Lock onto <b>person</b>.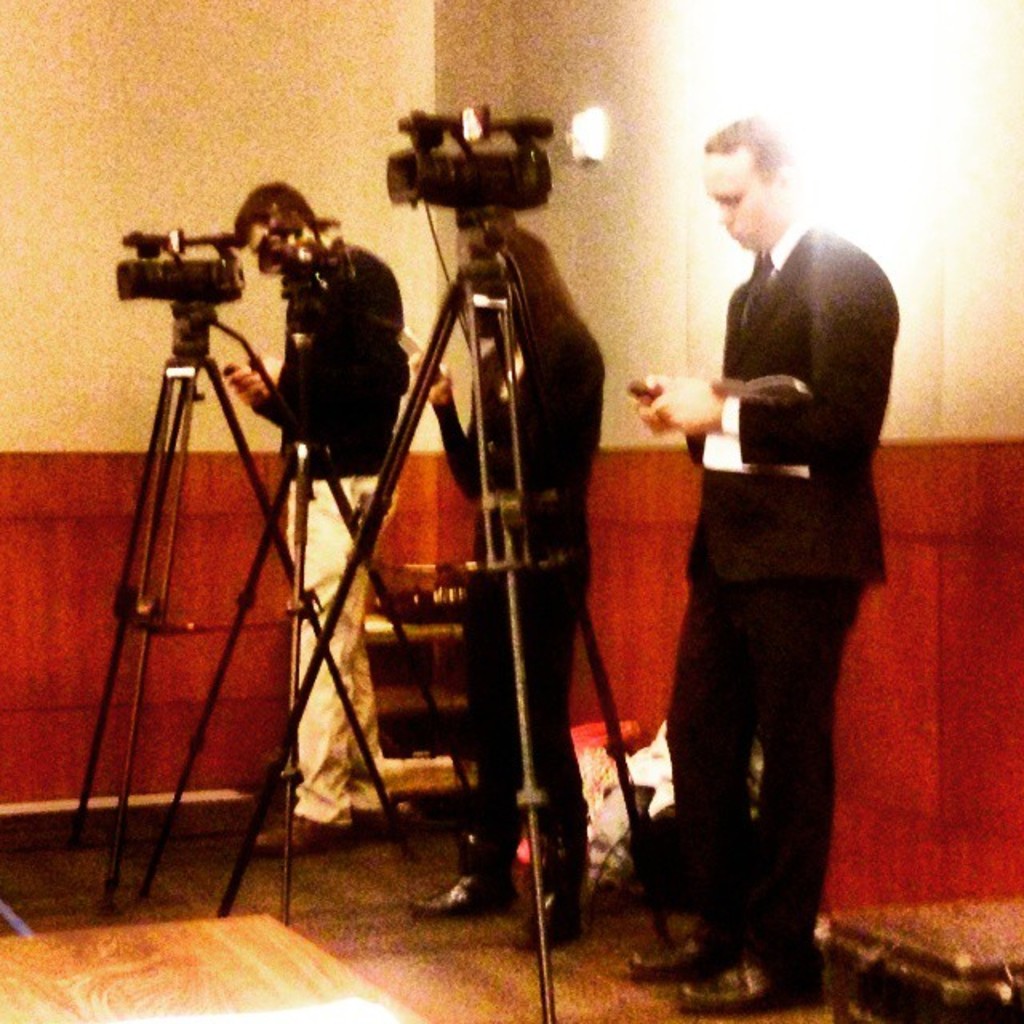
Locked: crop(421, 213, 619, 952).
